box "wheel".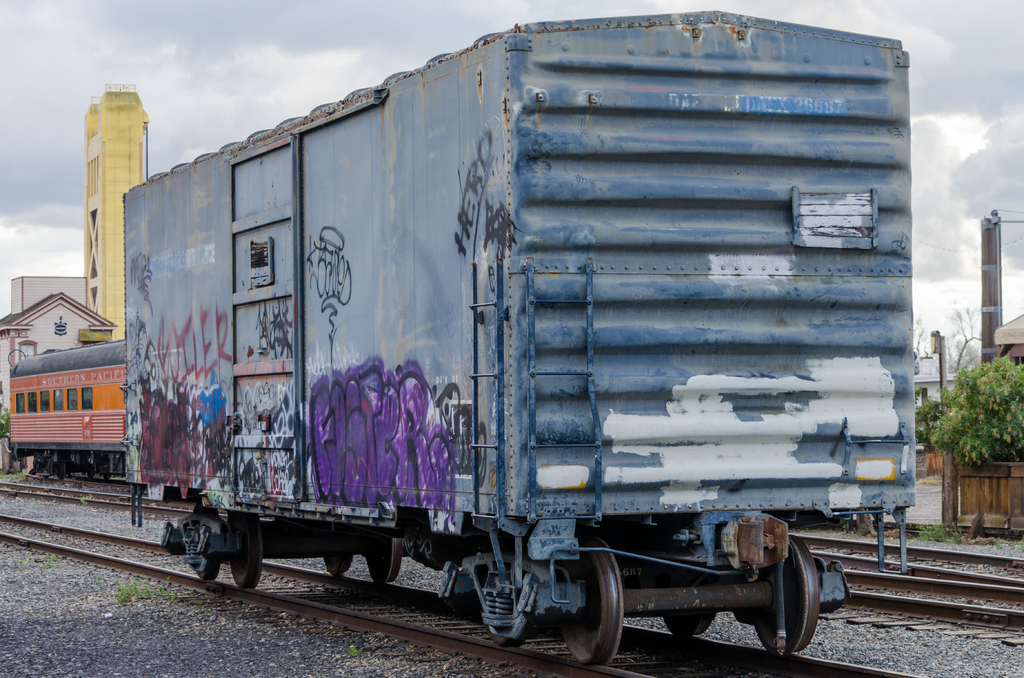
bbox=[767, 551, 819, 659].
